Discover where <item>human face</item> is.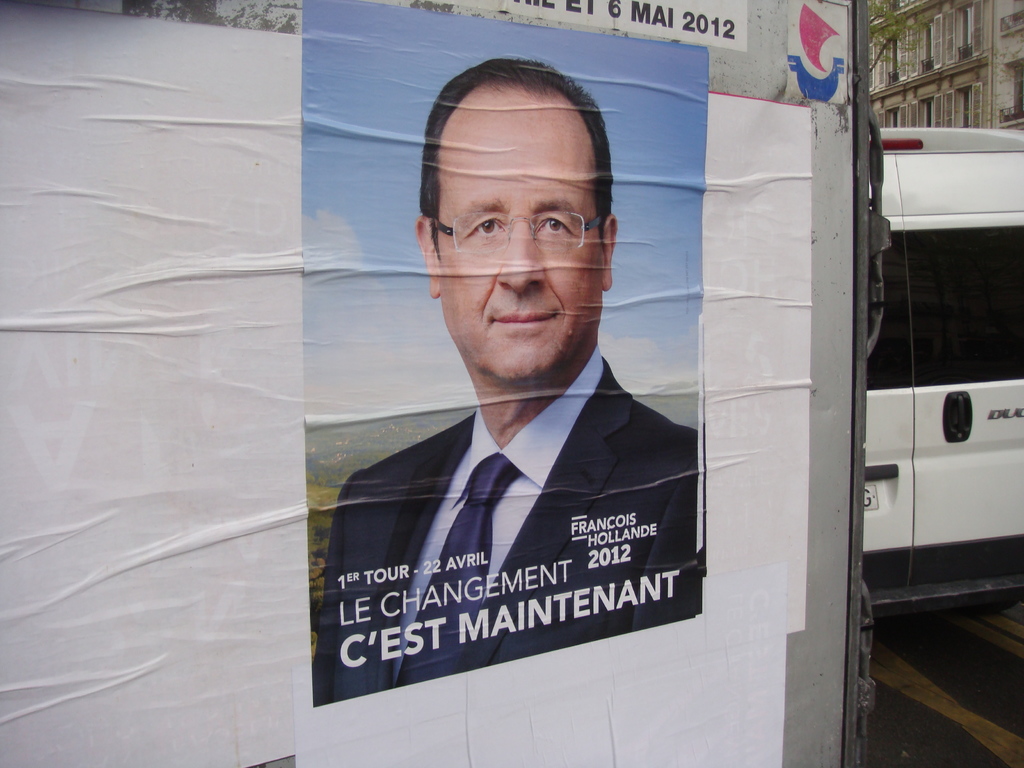
Discovered at {"left": 437, "top": 97, "right": 602, "bottom": 383}.
